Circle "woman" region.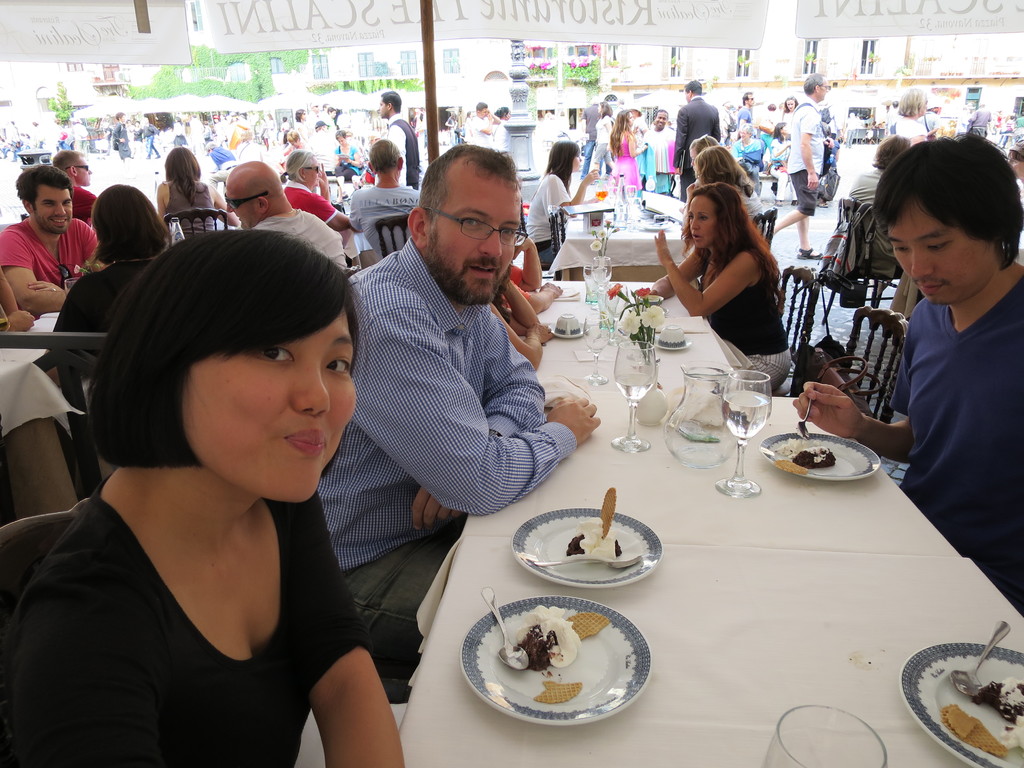
Region: [left=13, top=225, right=407, bottom=767].
